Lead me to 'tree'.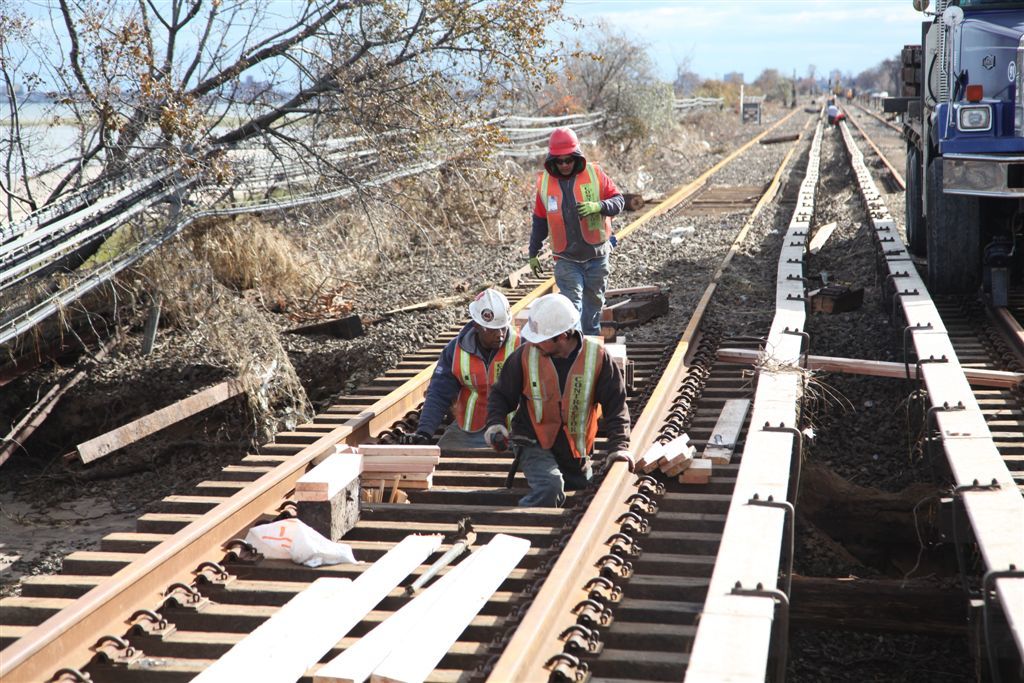
Lead to [664,50,690,96].
